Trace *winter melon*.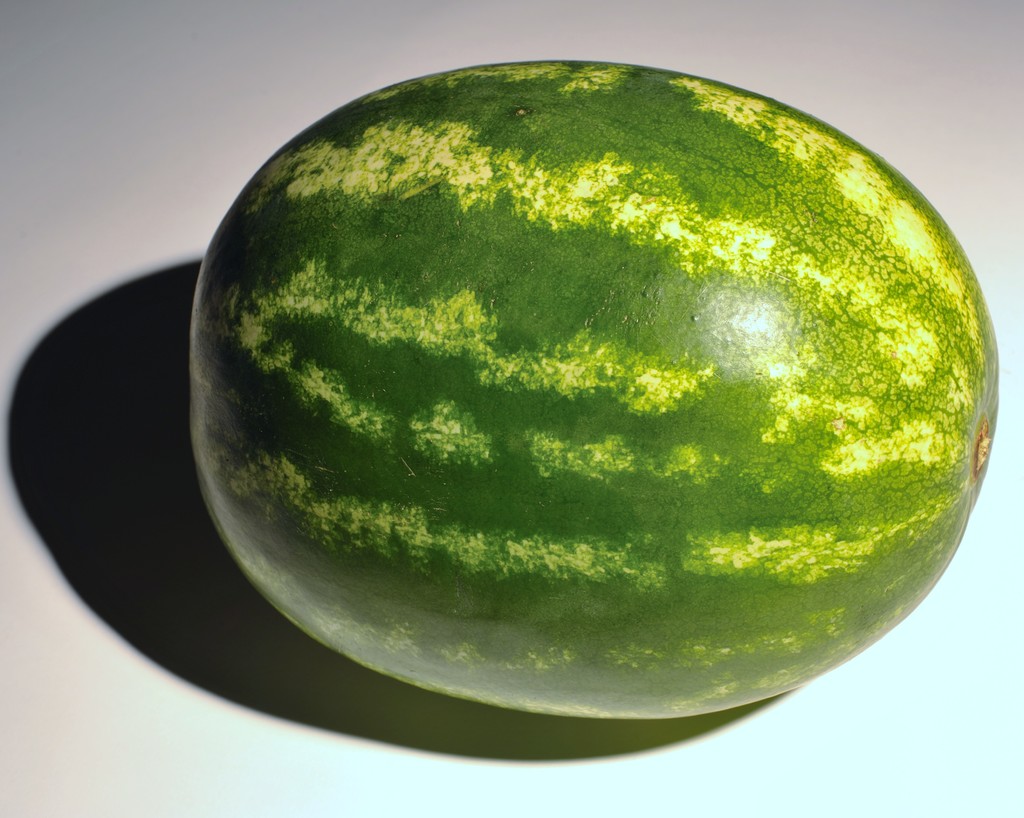
Traced to [left=194, top=58, right=993, bottom=728].
